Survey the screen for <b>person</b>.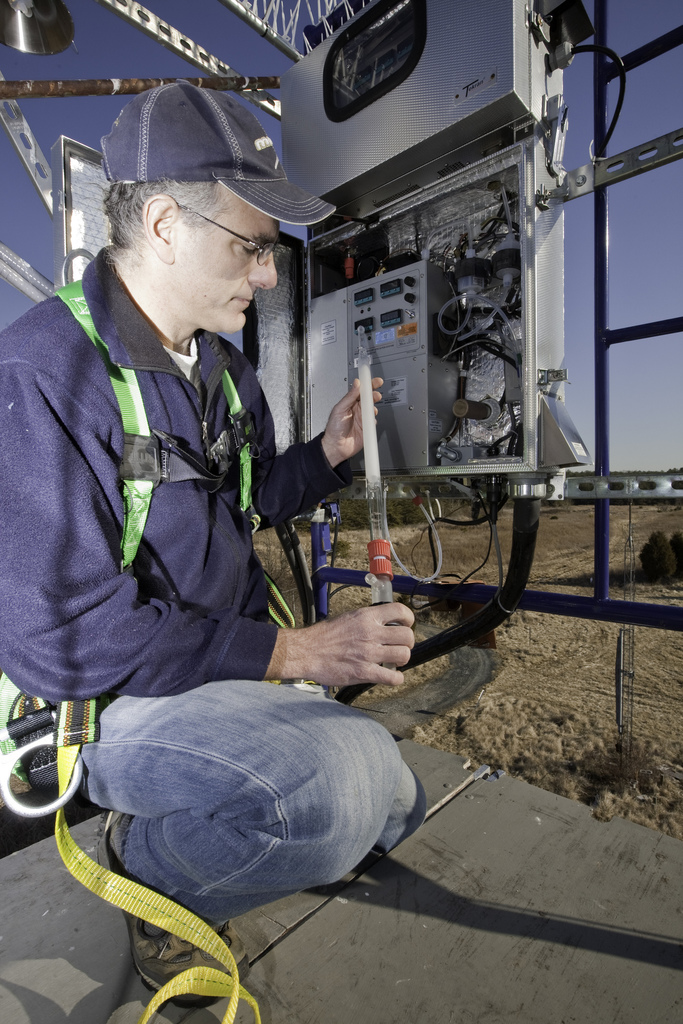
Survey found: select_region(37, 77, 333, 878).
